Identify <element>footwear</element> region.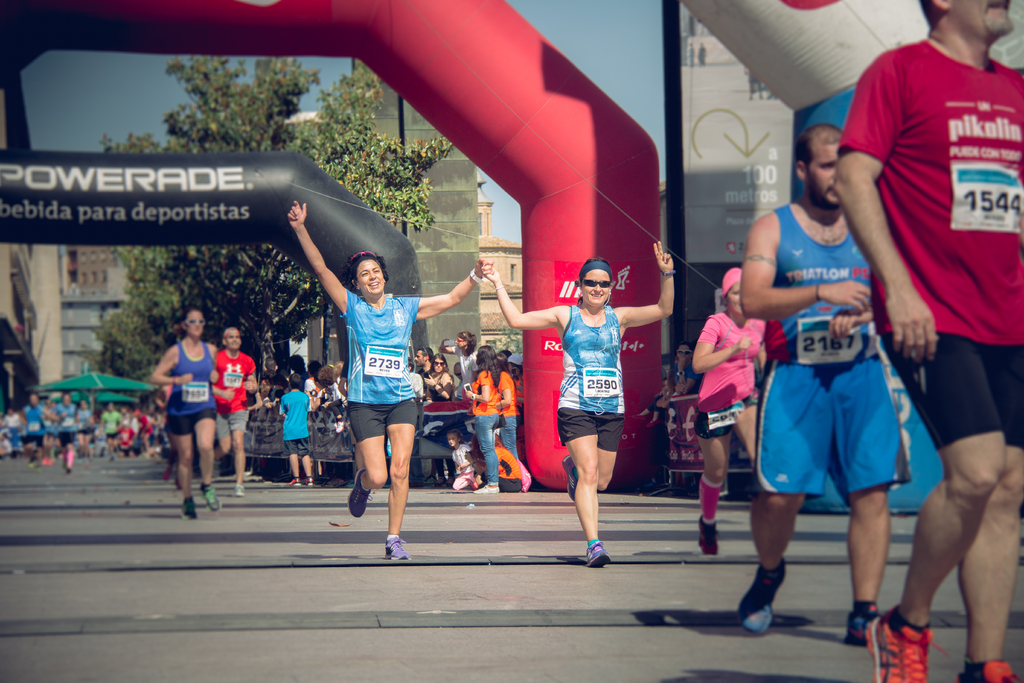
Region: pyautogui.locateOnScreen(954, 657, 1023, 682).
